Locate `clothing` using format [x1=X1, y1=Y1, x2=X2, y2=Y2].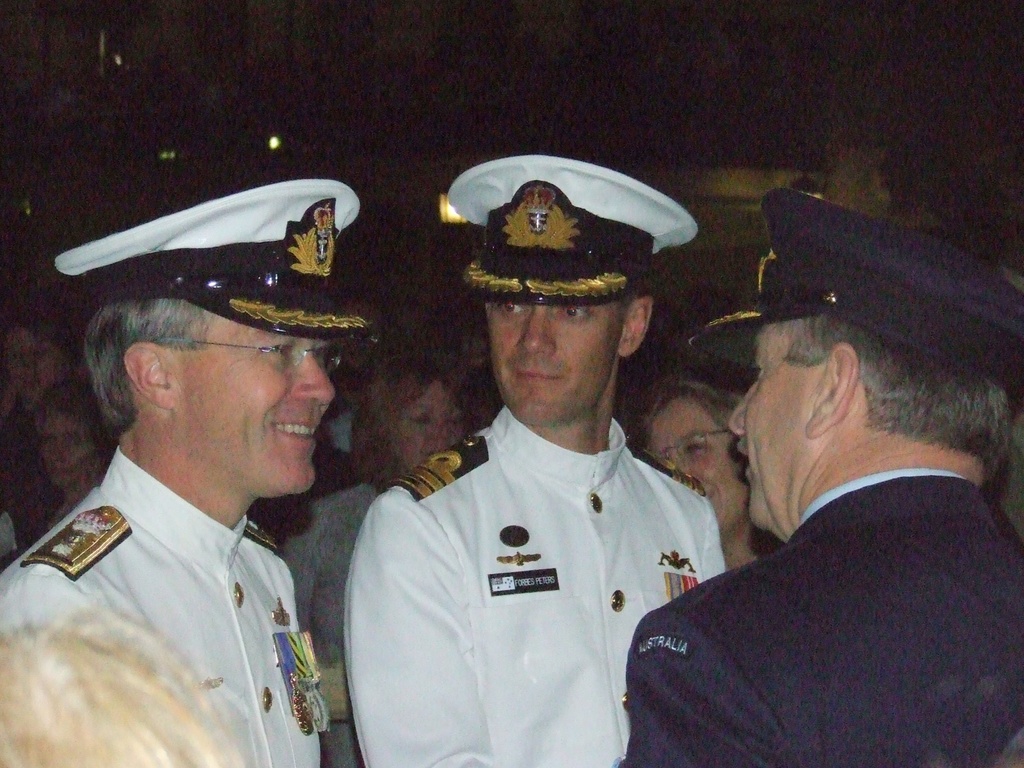
[x1=323, y1=355, x2=372, y2=424].
